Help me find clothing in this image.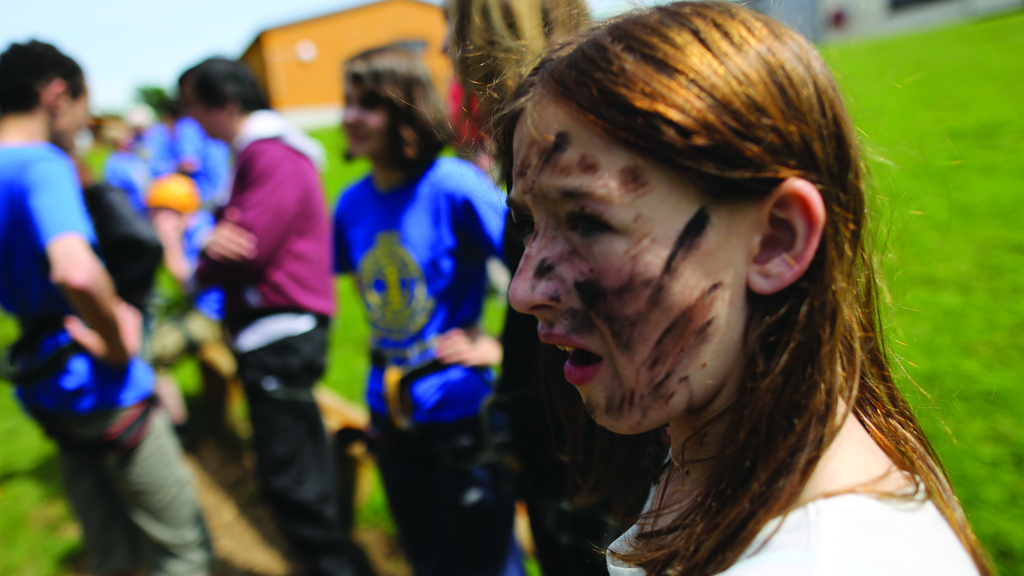
Found it: Rect(196, 109, 339, 575).
